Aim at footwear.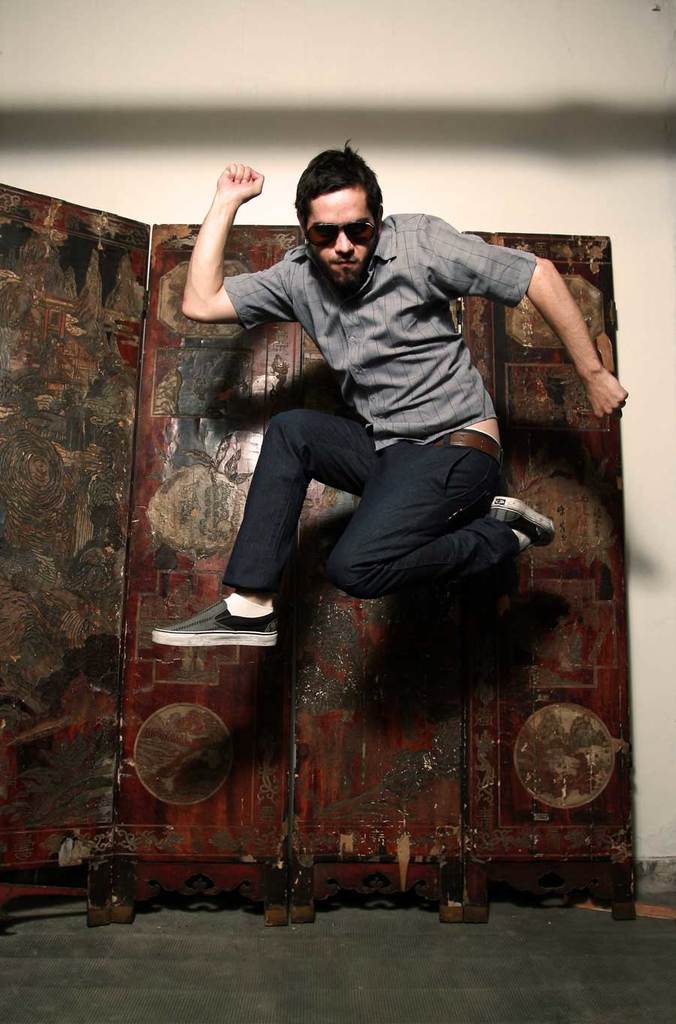
Aimed at <region>489, 493, 556, 549</region>.
